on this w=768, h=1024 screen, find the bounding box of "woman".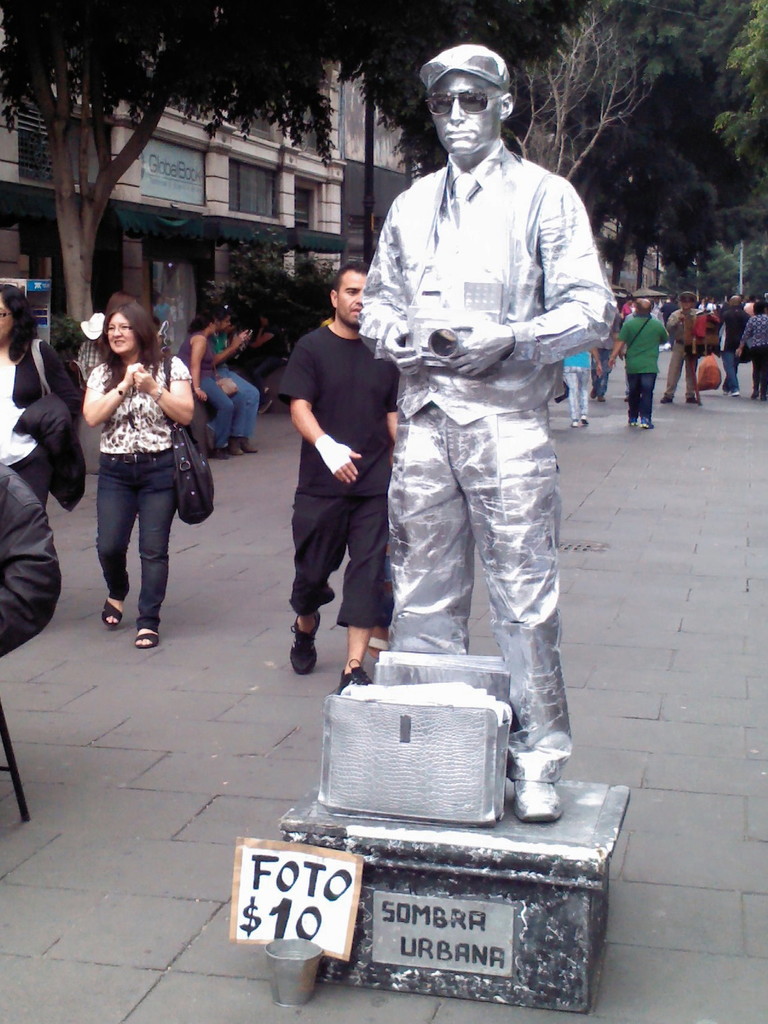
Bounding box: [66, 301, 204, 651].
